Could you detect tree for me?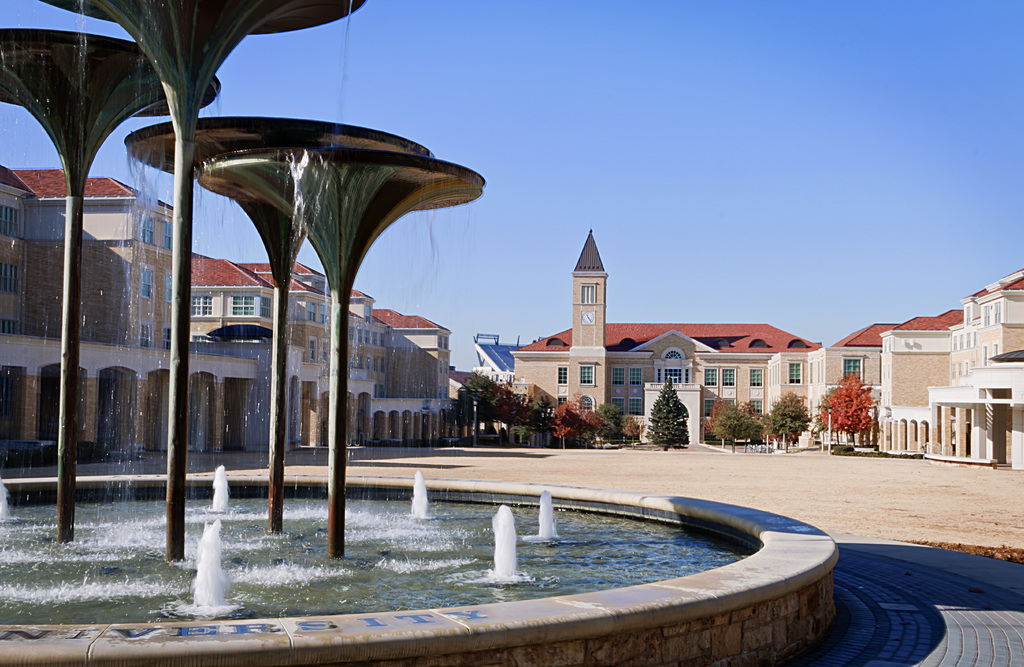
Detection result: <region>737, 401, 768, 447</region>.
